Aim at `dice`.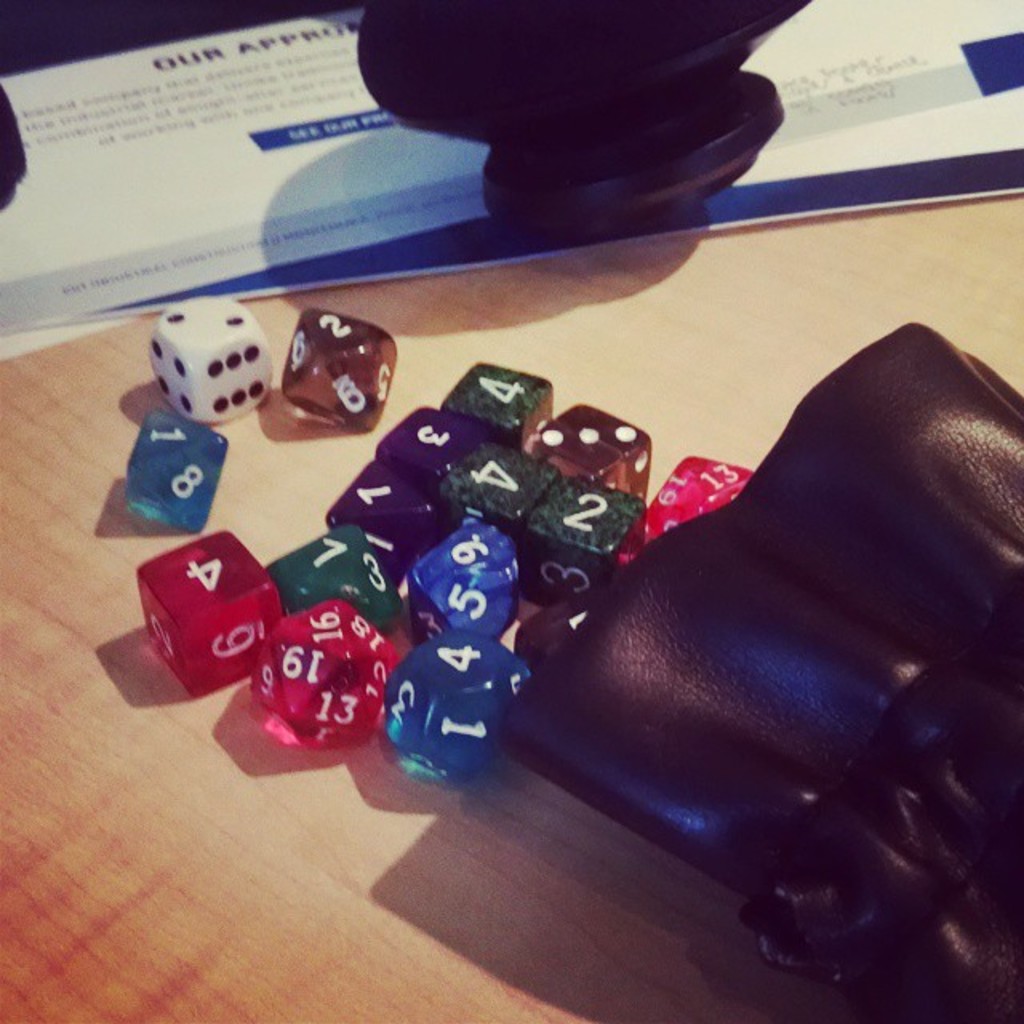
Aimed at {"x1": 278, "y1": 304, "x2": 405, "y2": 429}.
